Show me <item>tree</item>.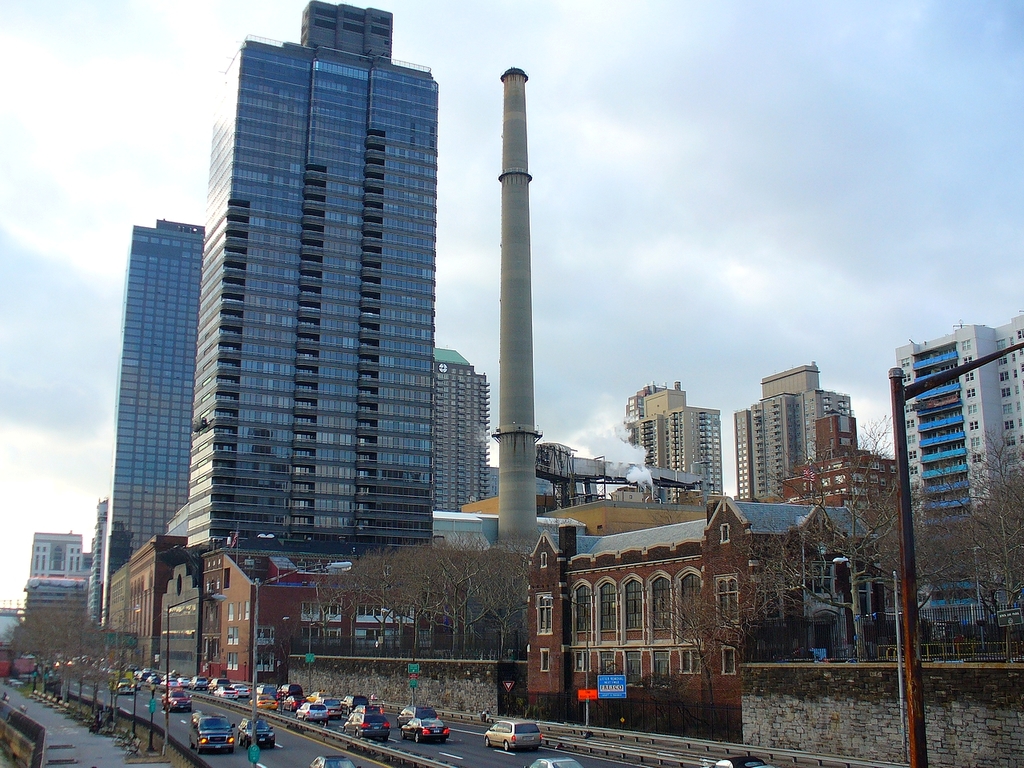
<item>tree</item> is here: [x1=309, y1=415, x2=1023, y2=655].
